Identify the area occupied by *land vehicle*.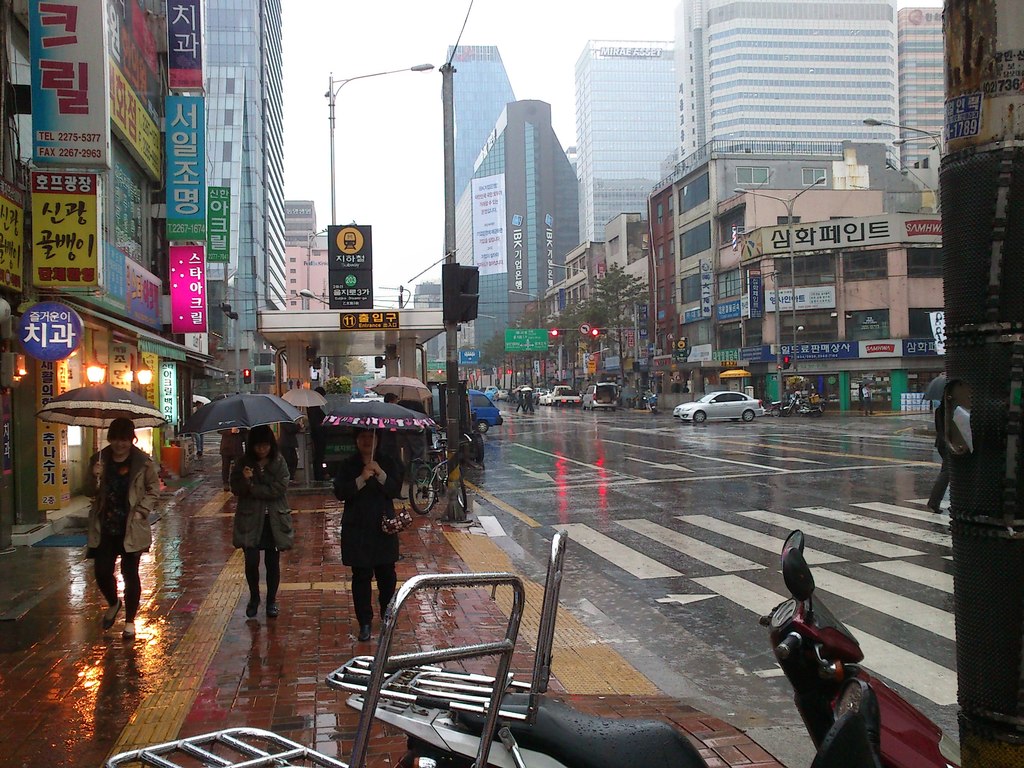
Area: [765,400,782,417].
